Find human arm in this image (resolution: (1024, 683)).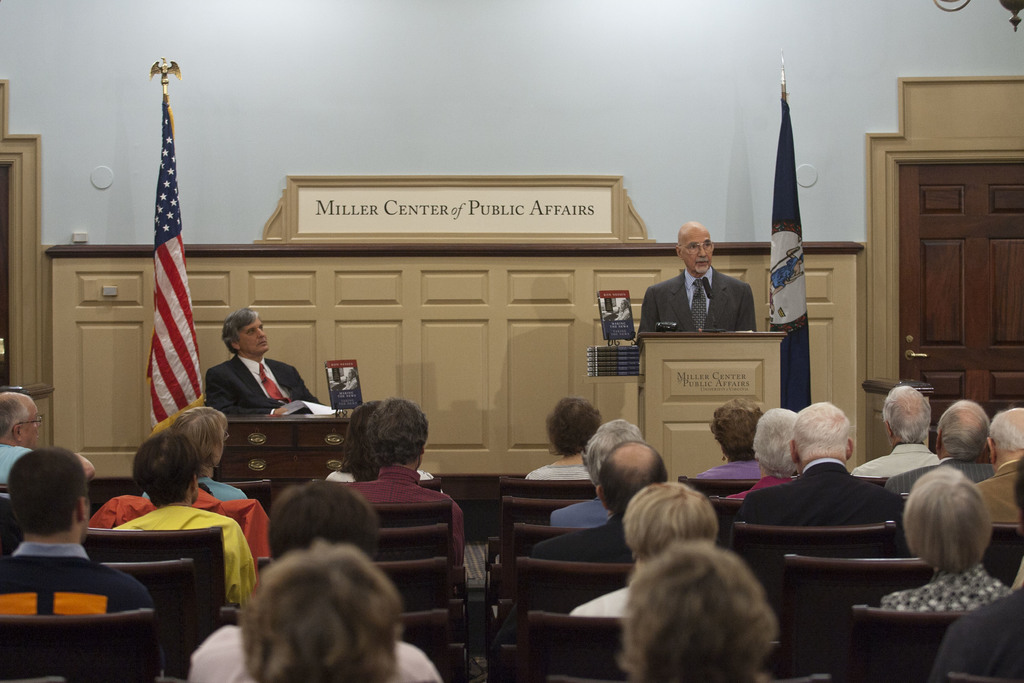
(630,285,660,342).
